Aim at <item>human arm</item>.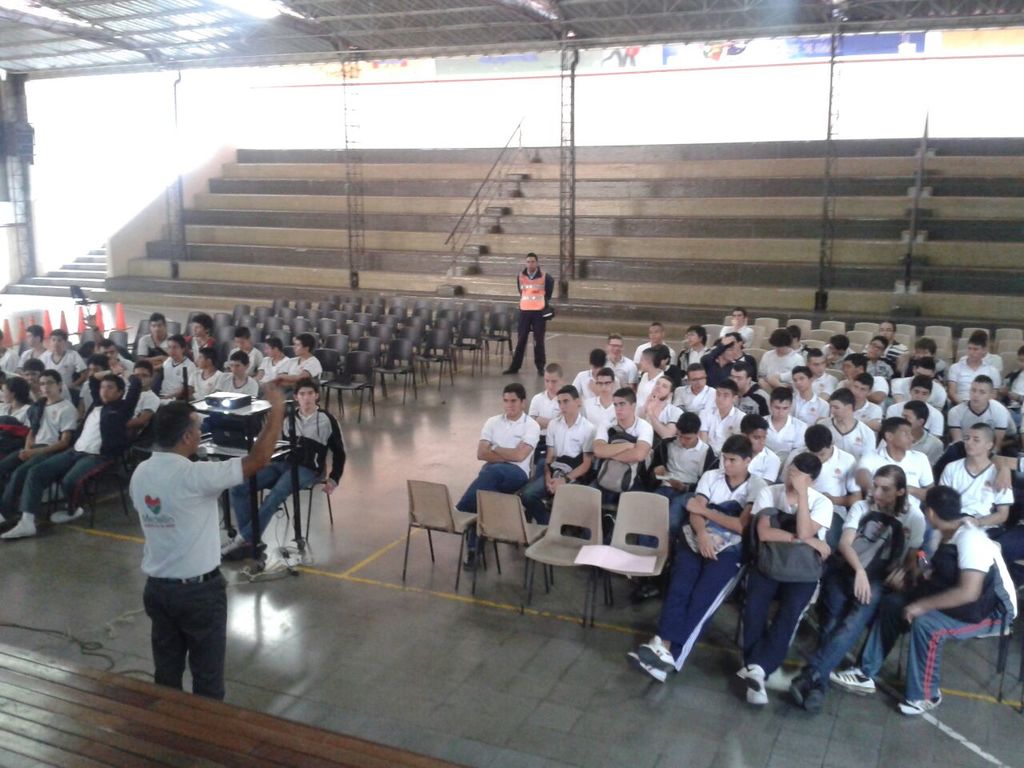
Aimed at rect(689, 466, 716, 560).
